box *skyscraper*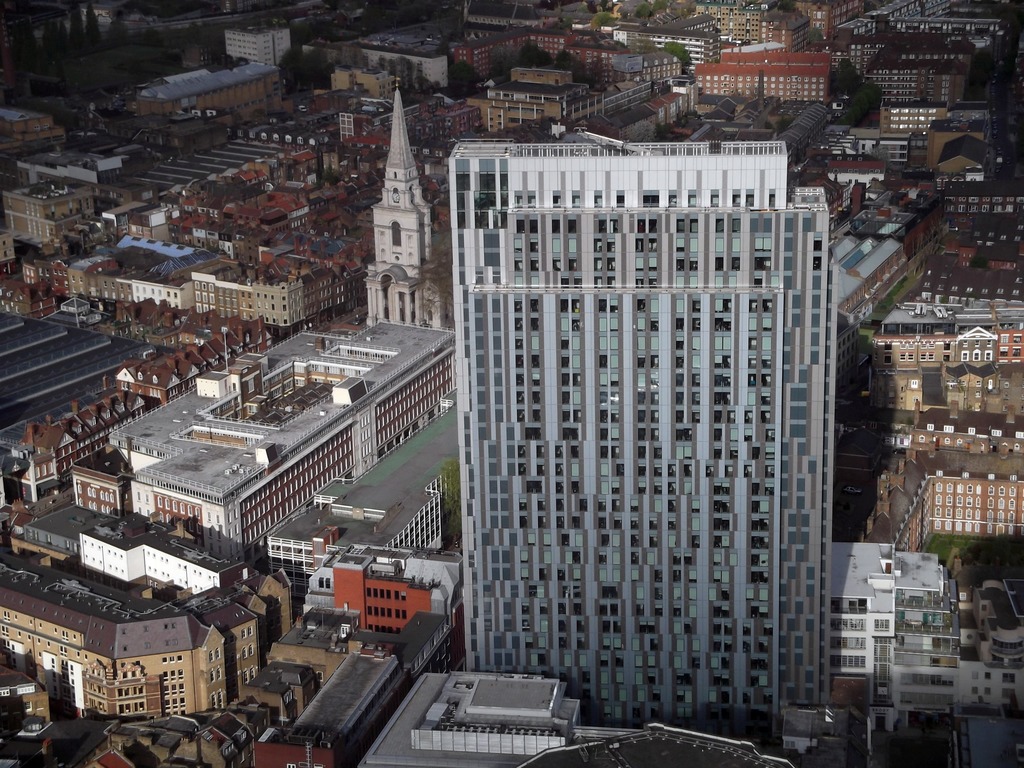
bbox(369, 74, 431, 335)
